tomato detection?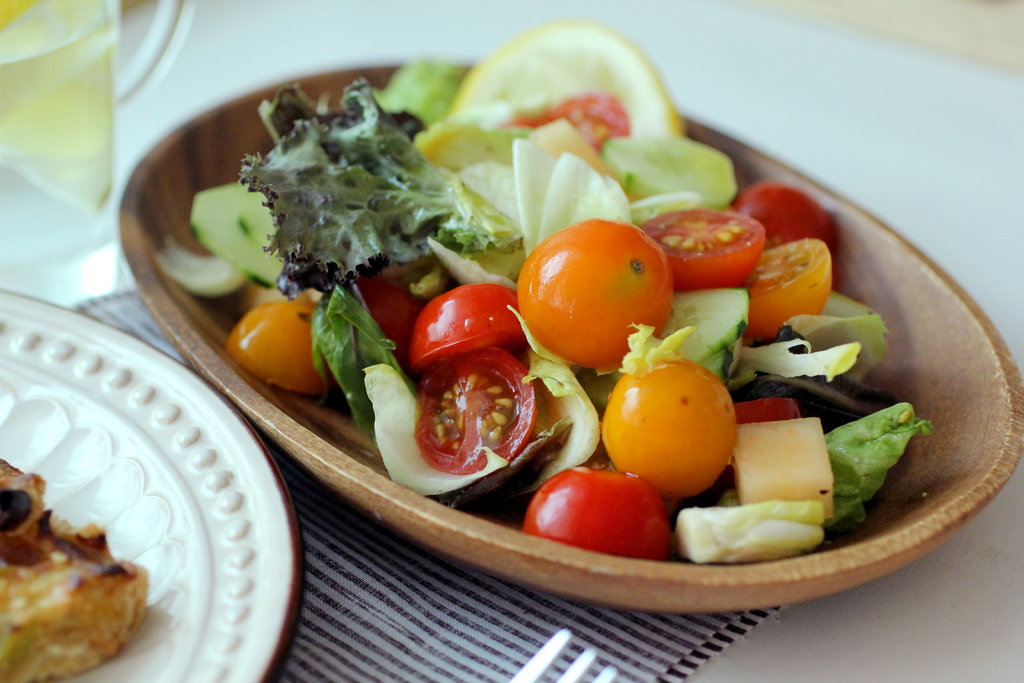
Rect(516, 214, 672, 365)
